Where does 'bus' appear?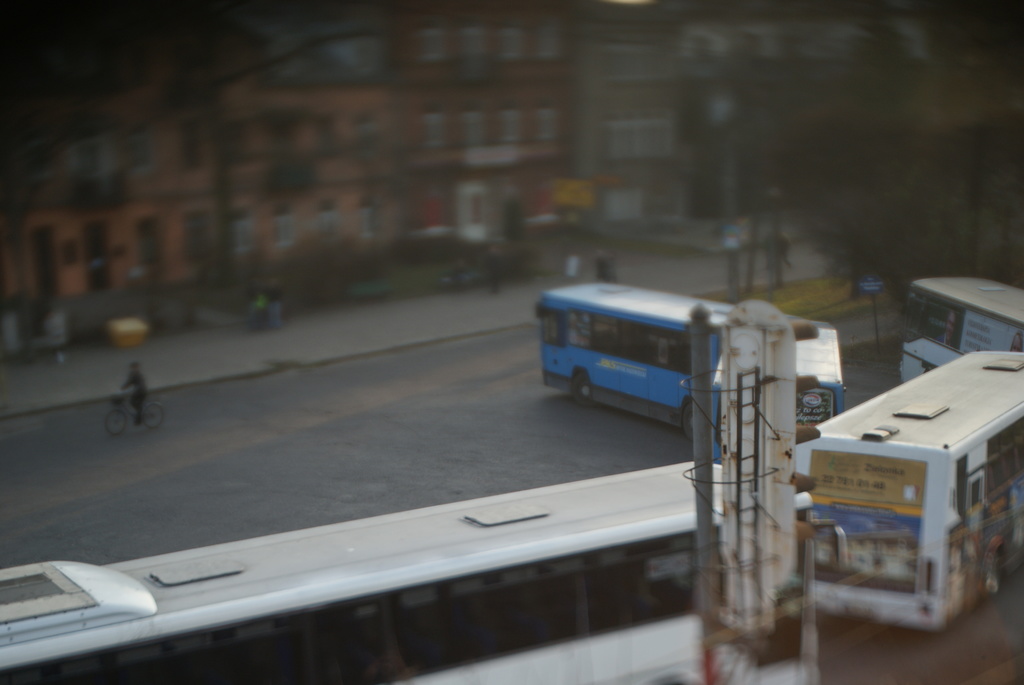
Appears at pyautogui.locateOnScreen(902, 276, 1023, 388).
